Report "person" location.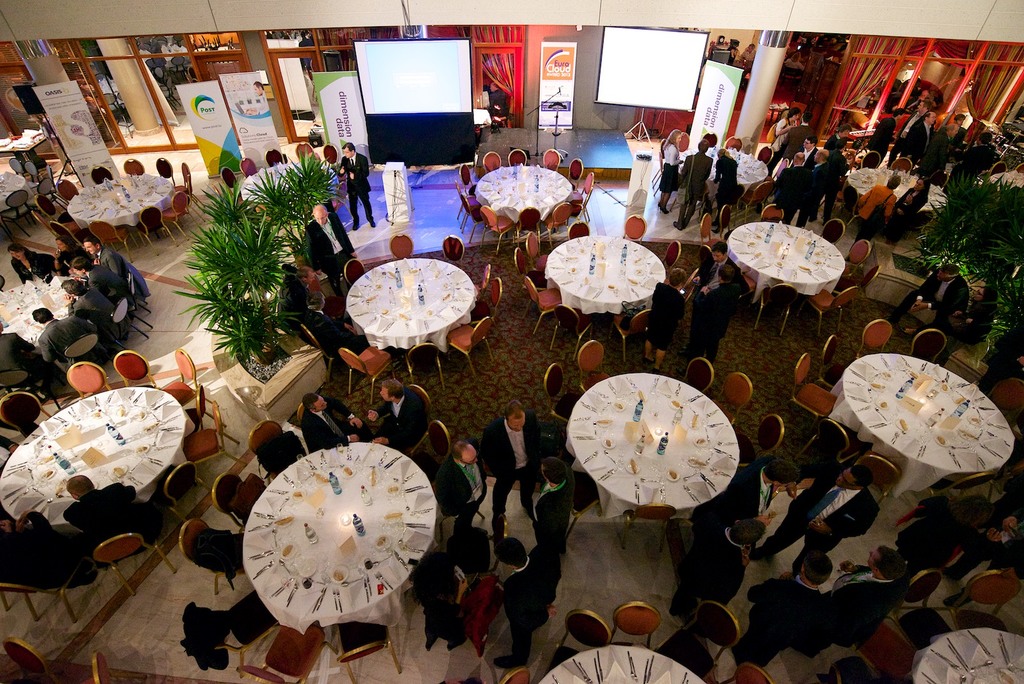
Report: crop(889, 262, 973, 337).
